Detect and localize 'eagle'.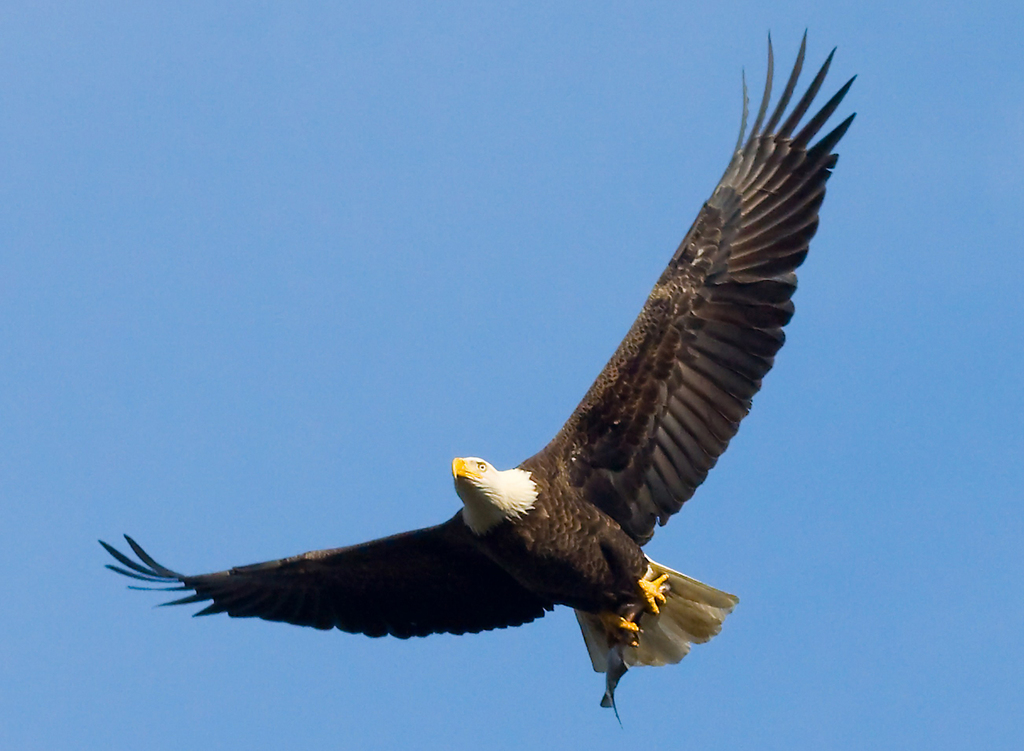
Localized at pyautogui.locateOnScreen(99, 27, 859, 724).
